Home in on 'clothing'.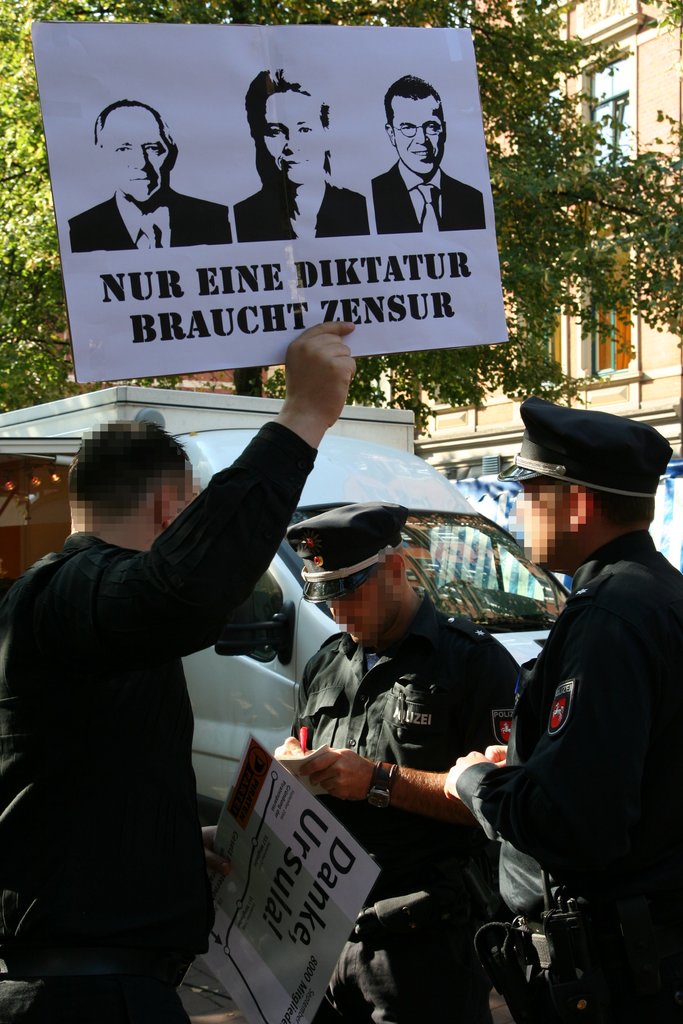
Homed in at 284, 608, 500, 1023.
